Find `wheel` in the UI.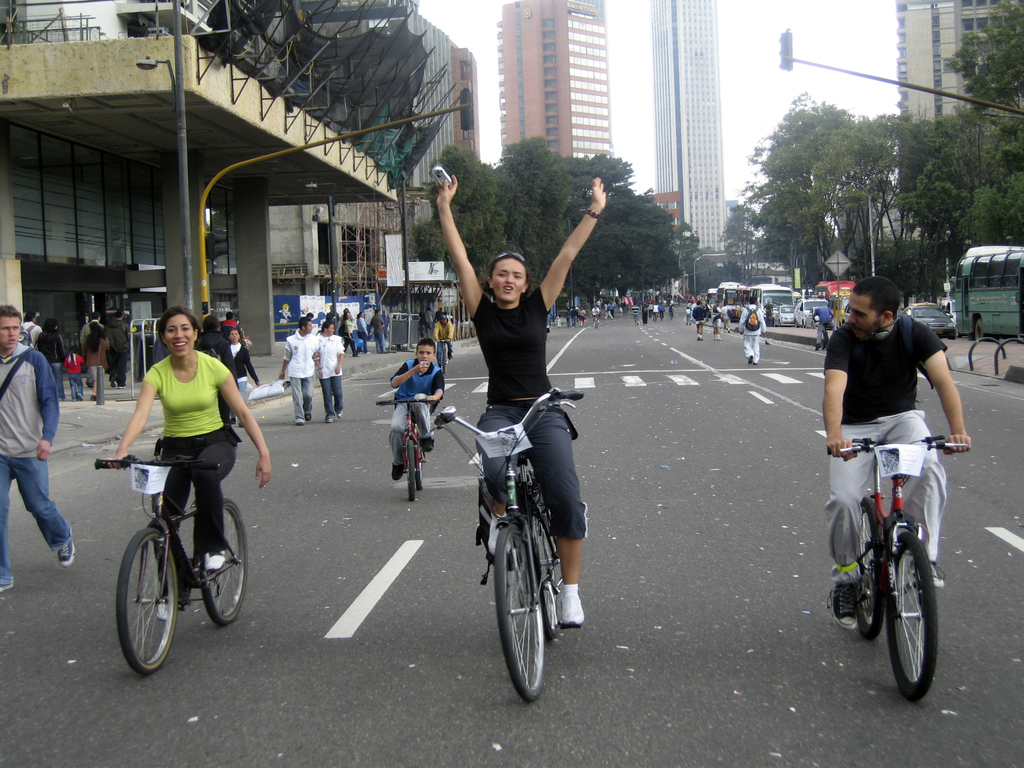
UI element at l=204, t=497, r=248, b=624.
